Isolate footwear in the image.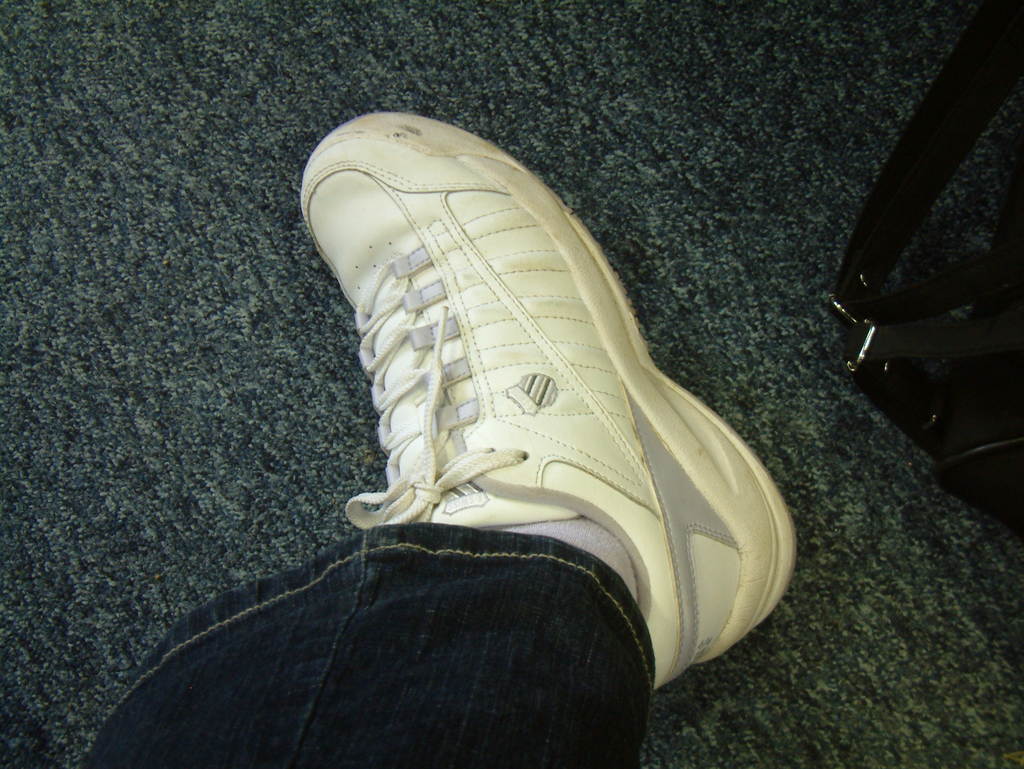
Isolated region: pyautogui.locateOnScreen(302, 107, 802, 688).
